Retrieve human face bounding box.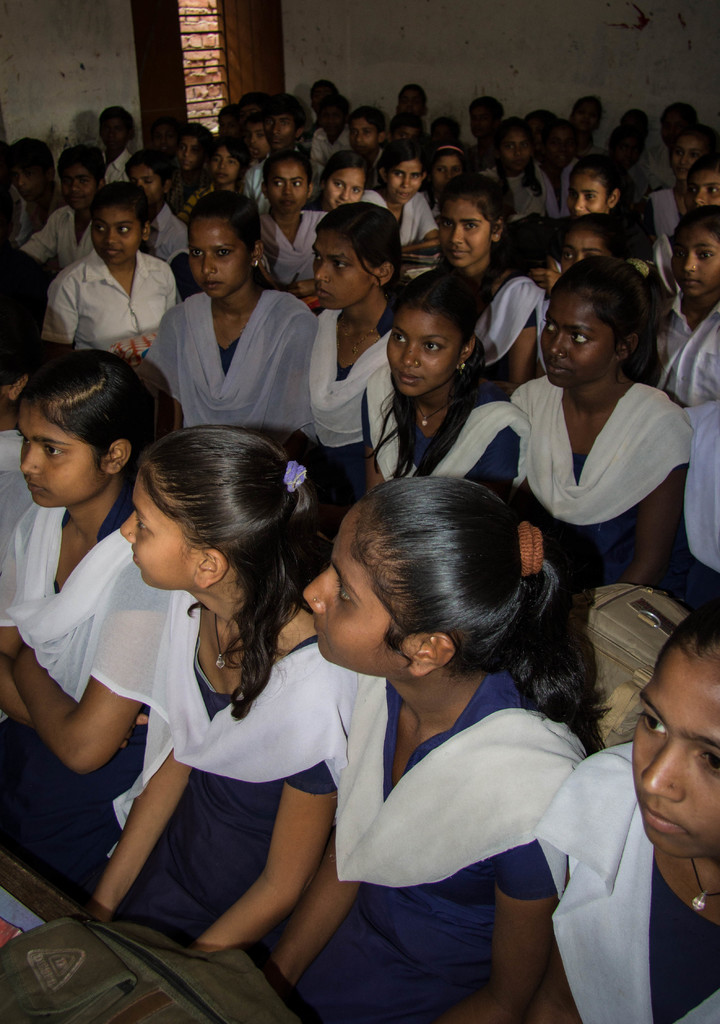
Bounding box: (left=389, top=307, right=455, bottom=395).
